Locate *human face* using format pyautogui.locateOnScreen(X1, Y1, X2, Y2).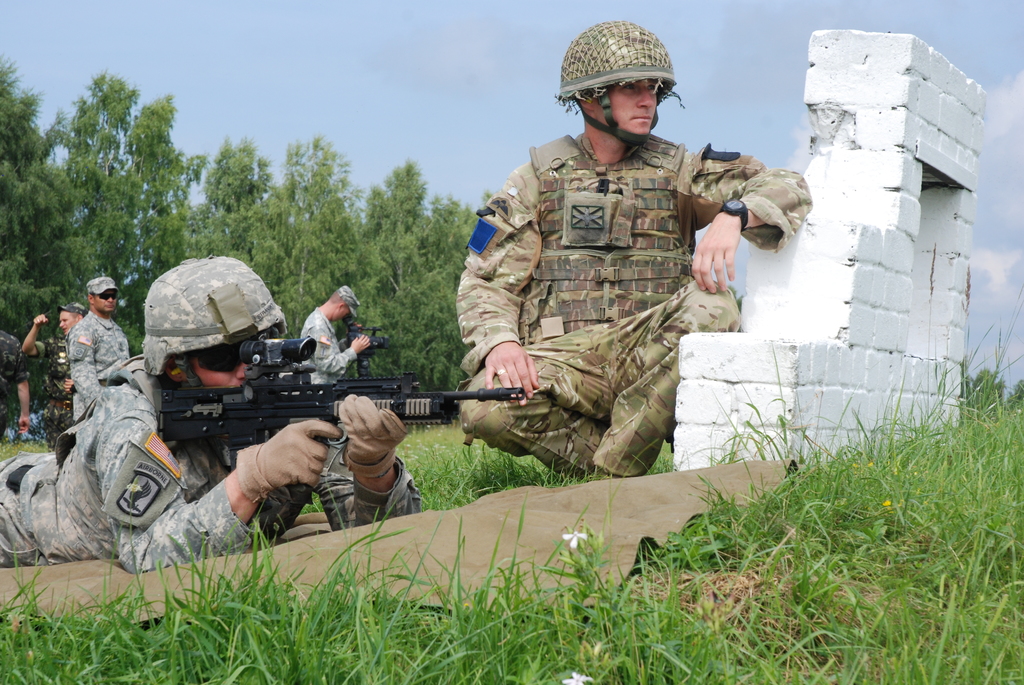
pyautogui.locateOnScreen(194, 354, 250, 384).
